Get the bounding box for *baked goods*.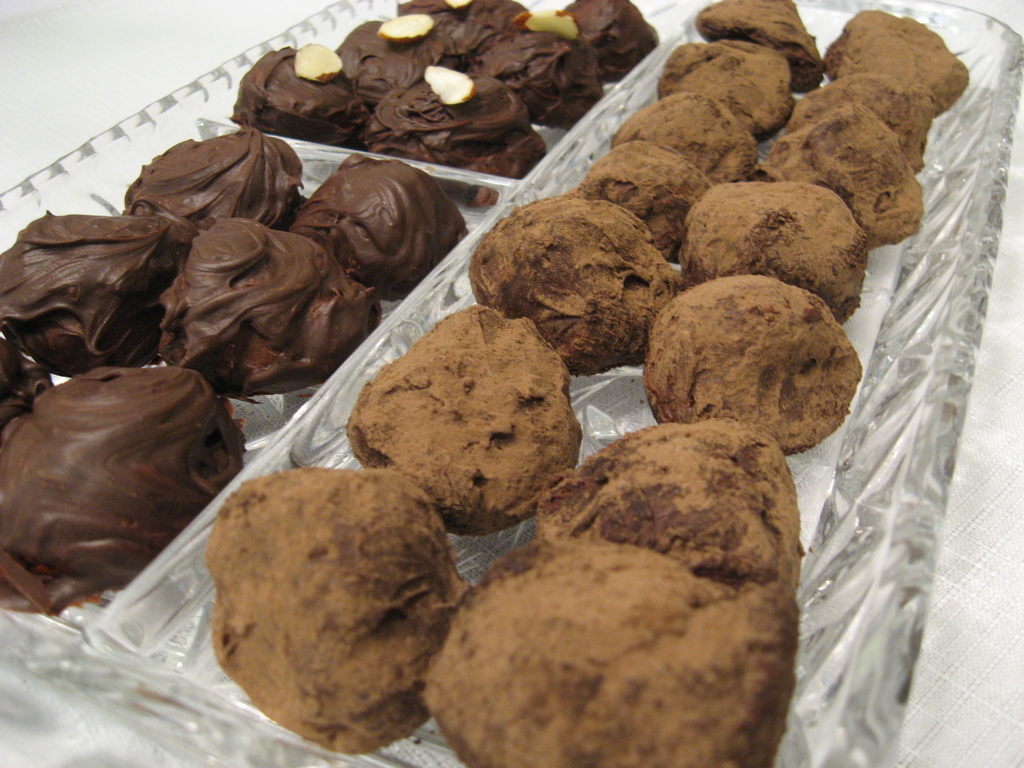
BBox(612, 97, 763, 185).
